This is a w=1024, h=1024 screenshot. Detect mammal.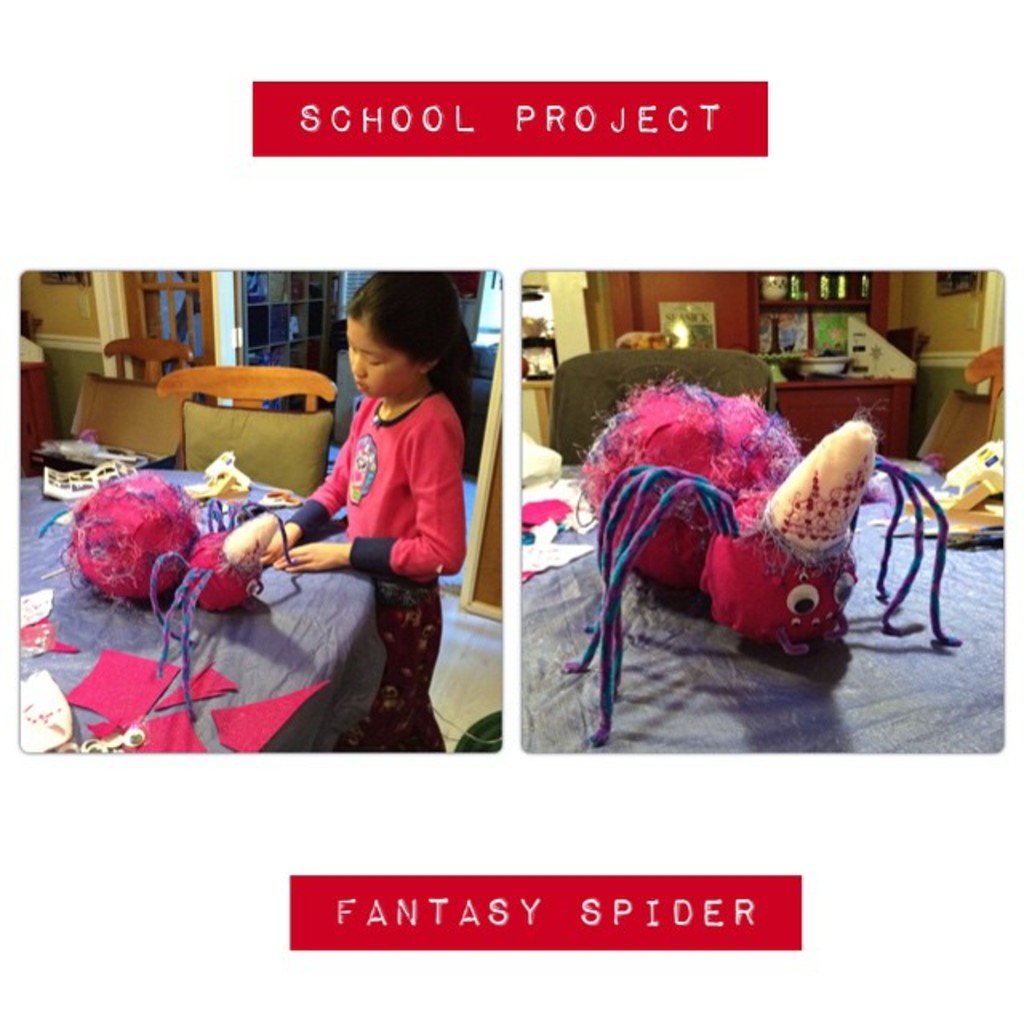
x1=232 y1=296 x2=488 y2=709.
